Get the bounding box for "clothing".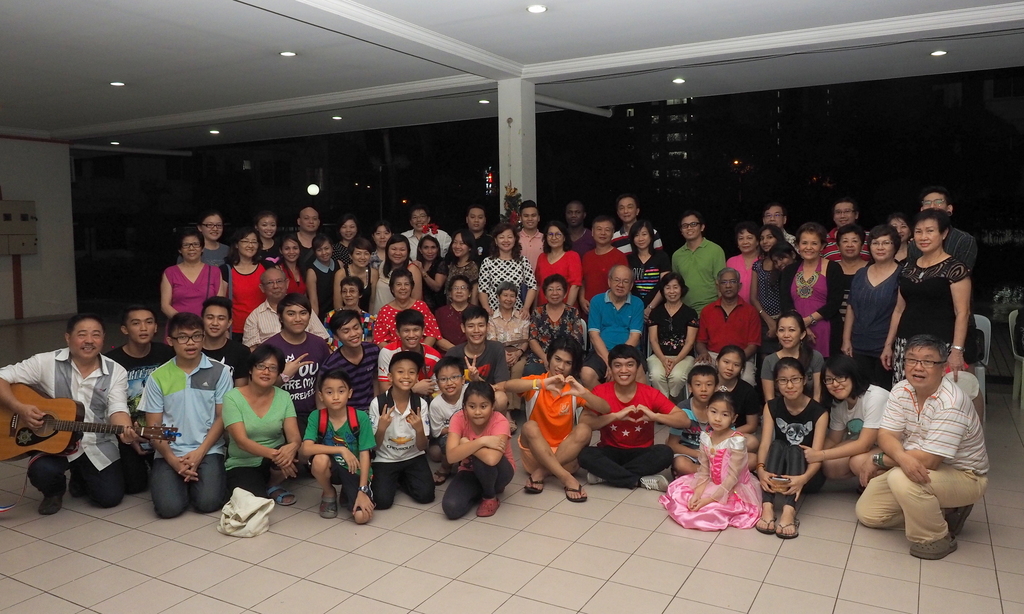
locate(477, 262, 514, 313).
